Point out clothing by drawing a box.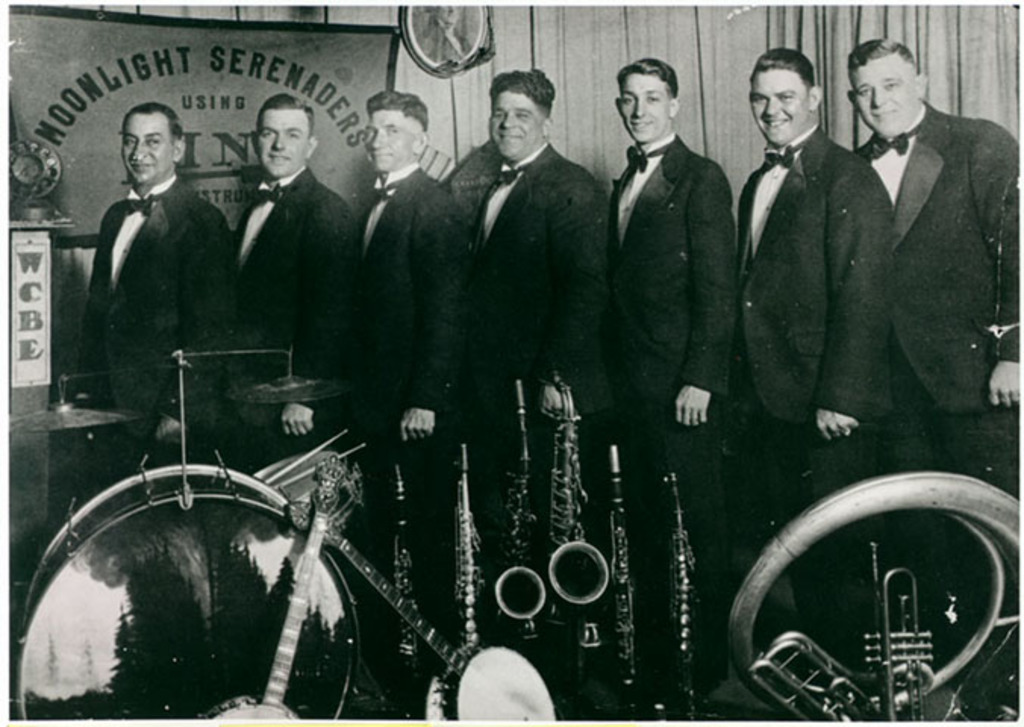
860/108/1018/407.
